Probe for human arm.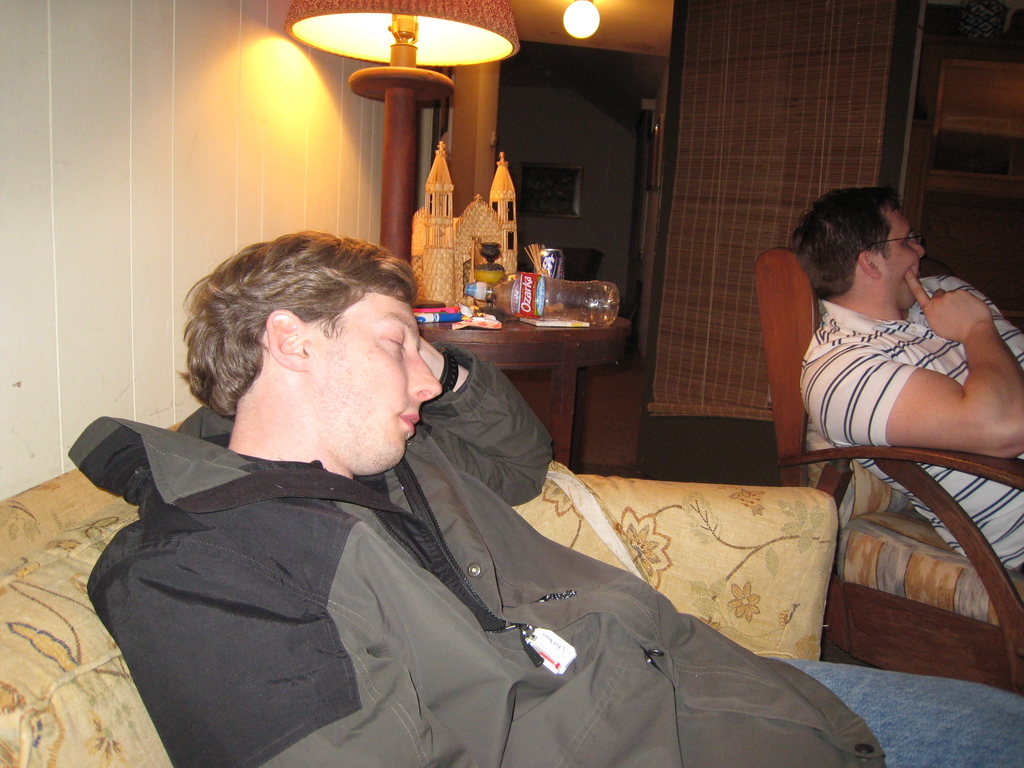
Probe result: x1=801, y1=271, x2=997, y2=468.
